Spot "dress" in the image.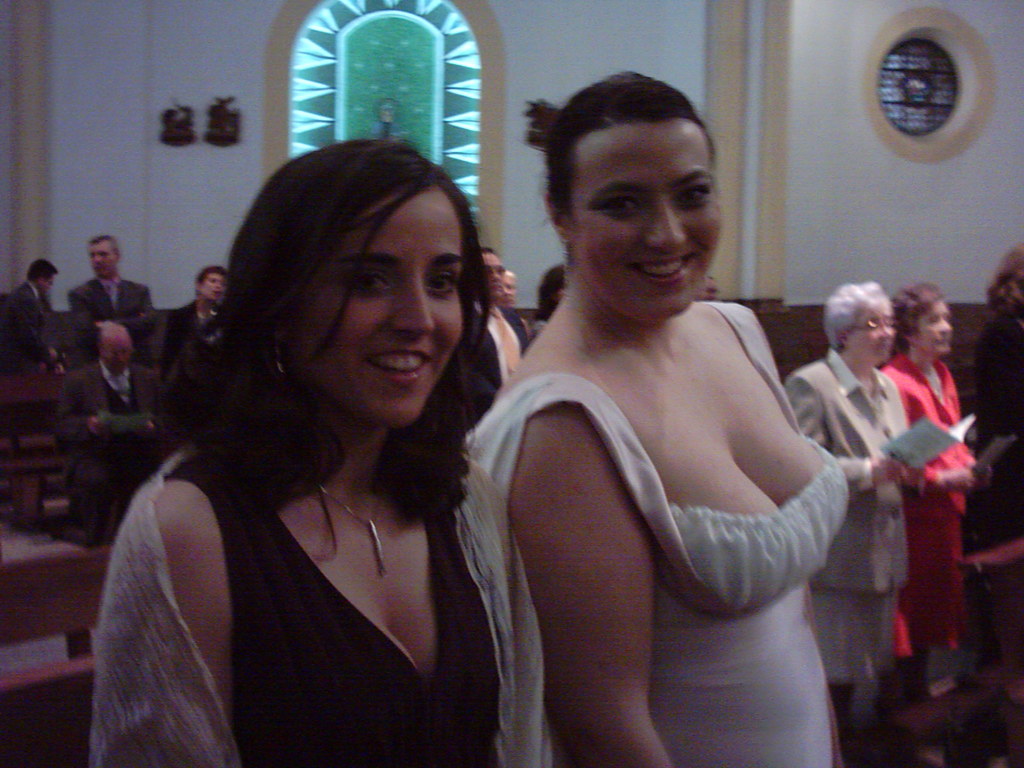
"dress" found at x1=468, y1=301, x2=849, y2=767.
